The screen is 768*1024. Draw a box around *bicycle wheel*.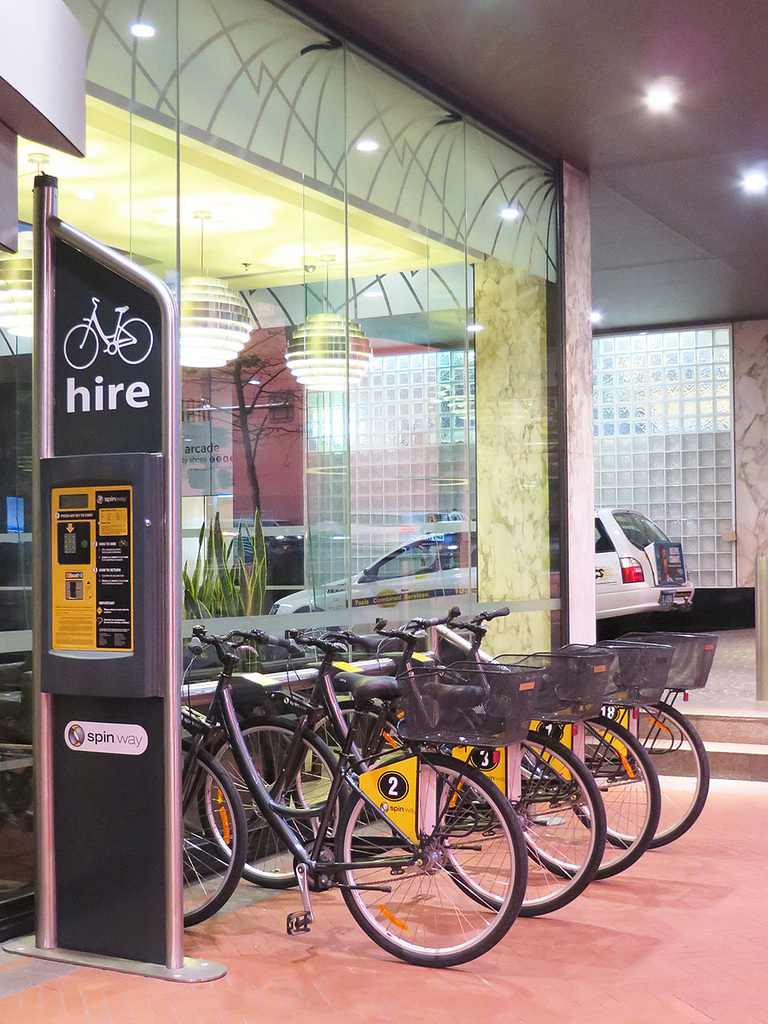
(left=432, top=732, right=602, bottom=917).
